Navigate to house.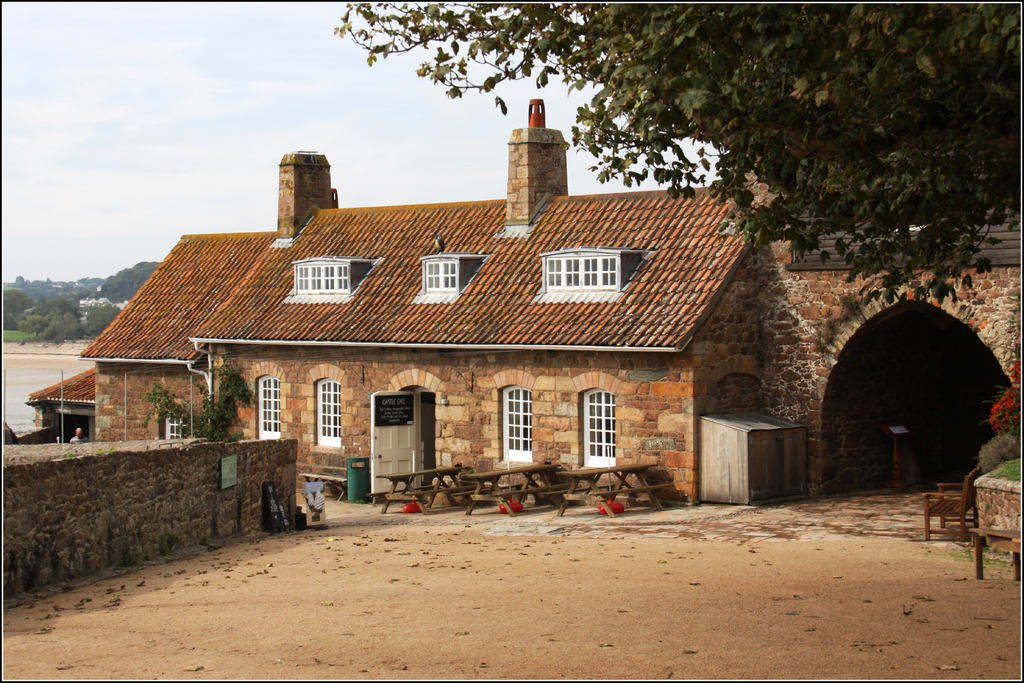
Navigation target: rect(95, 111, 798, 528).
